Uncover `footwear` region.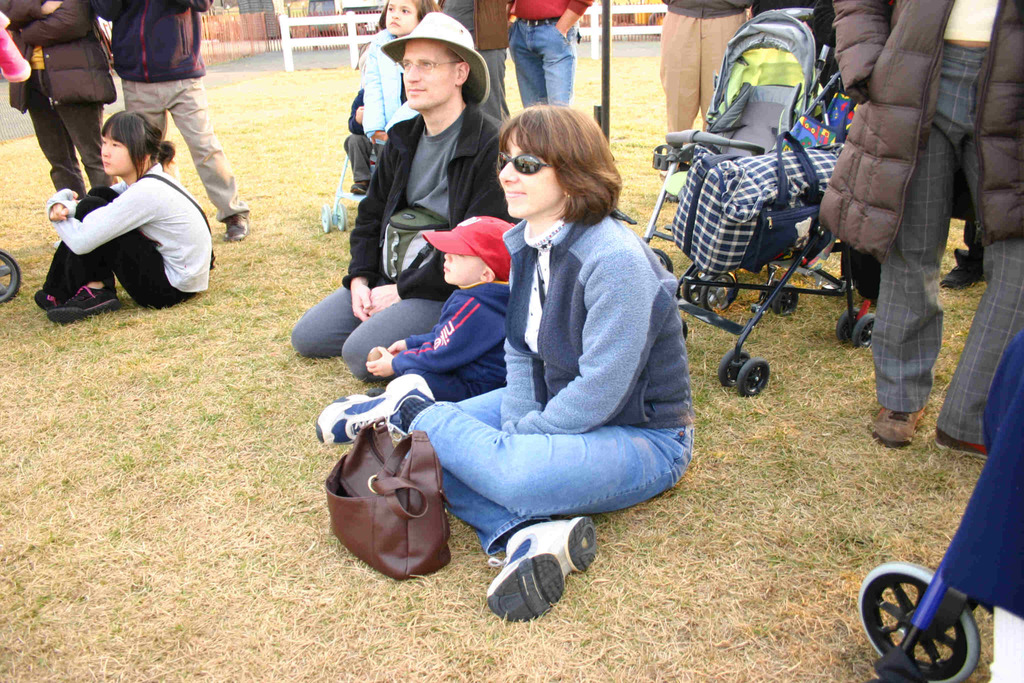
Uncovered: <region>938, 248, 987, 290</region>.
